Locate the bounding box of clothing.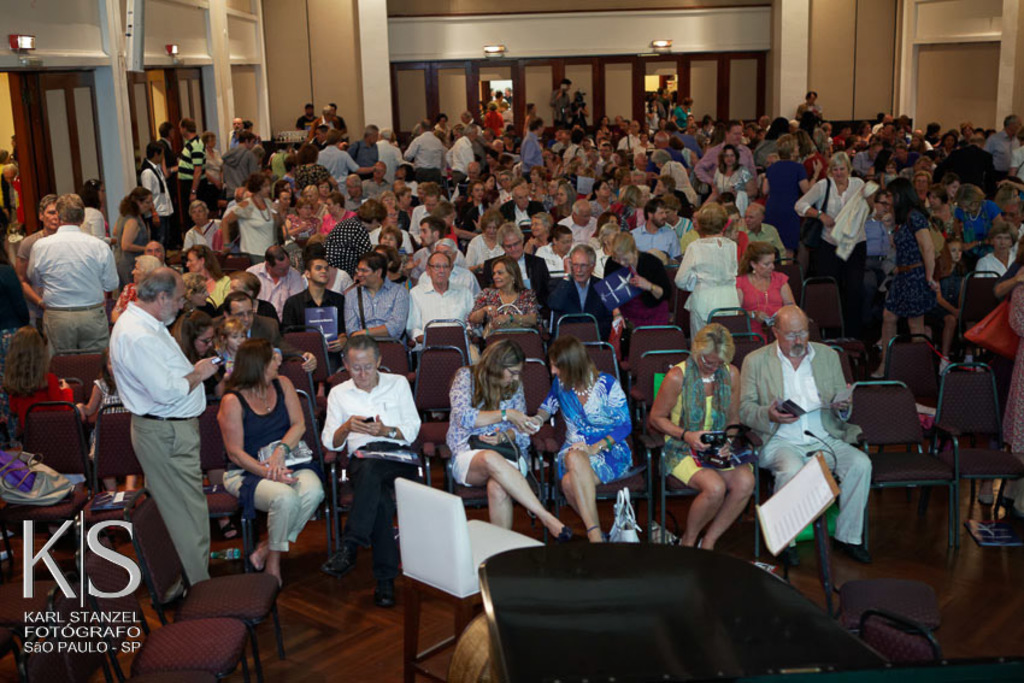
Bounding box: [555, 208, 610, 247].
